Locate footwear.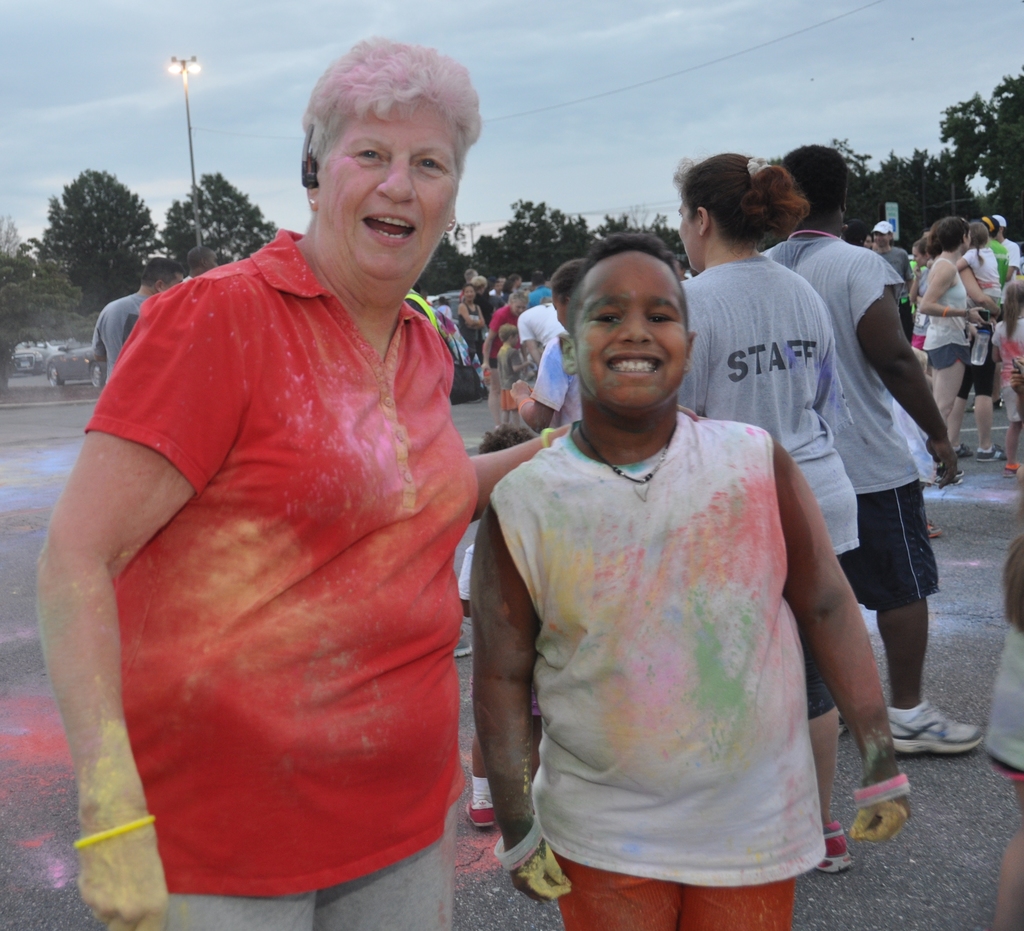
Bounding box: (975, 449, 1012, 465).
